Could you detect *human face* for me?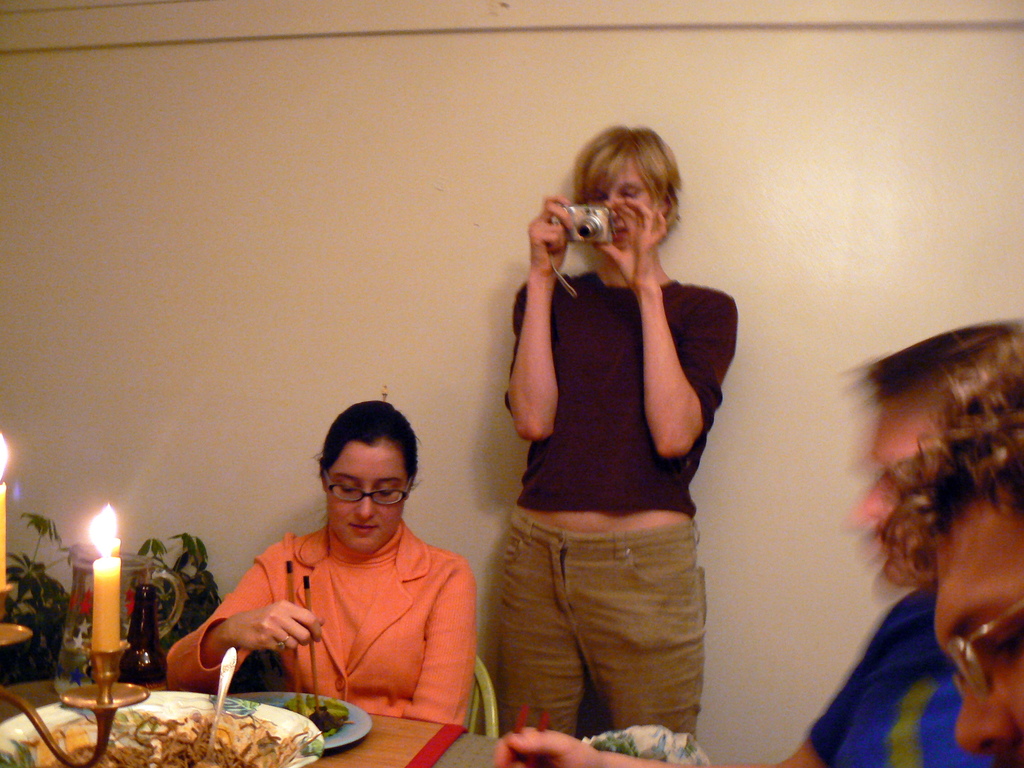
Detection result: x1=580, y1=166, x2=650, y2=246.
